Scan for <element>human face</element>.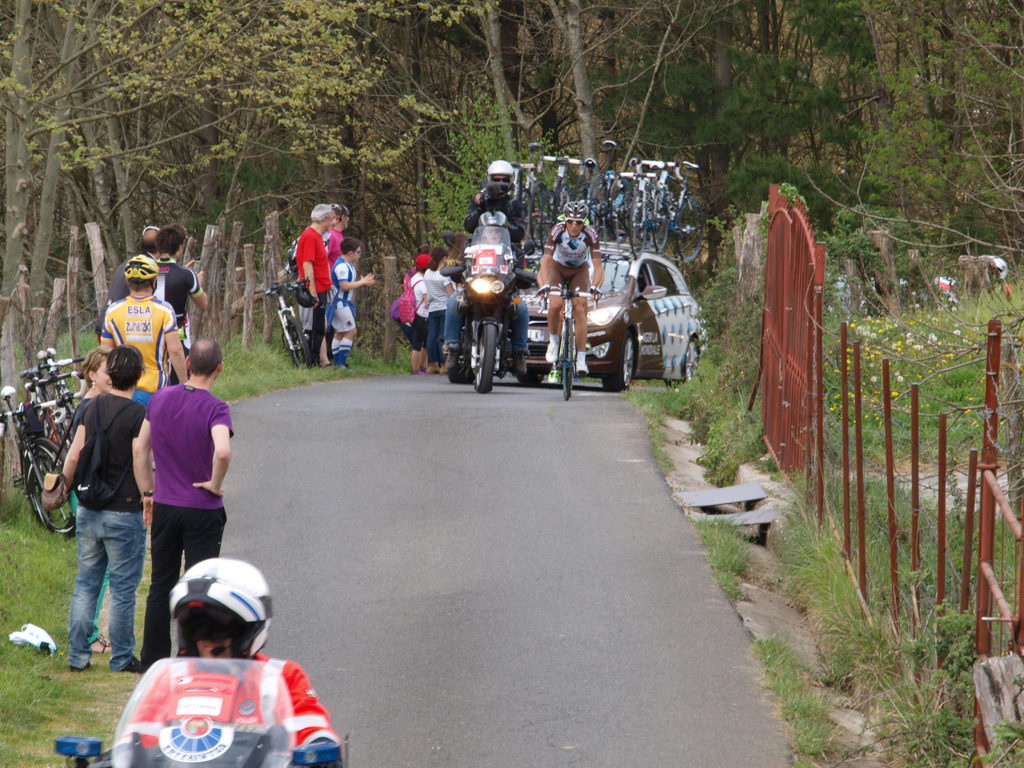
Scan result: [351, 247, 362, 262].
